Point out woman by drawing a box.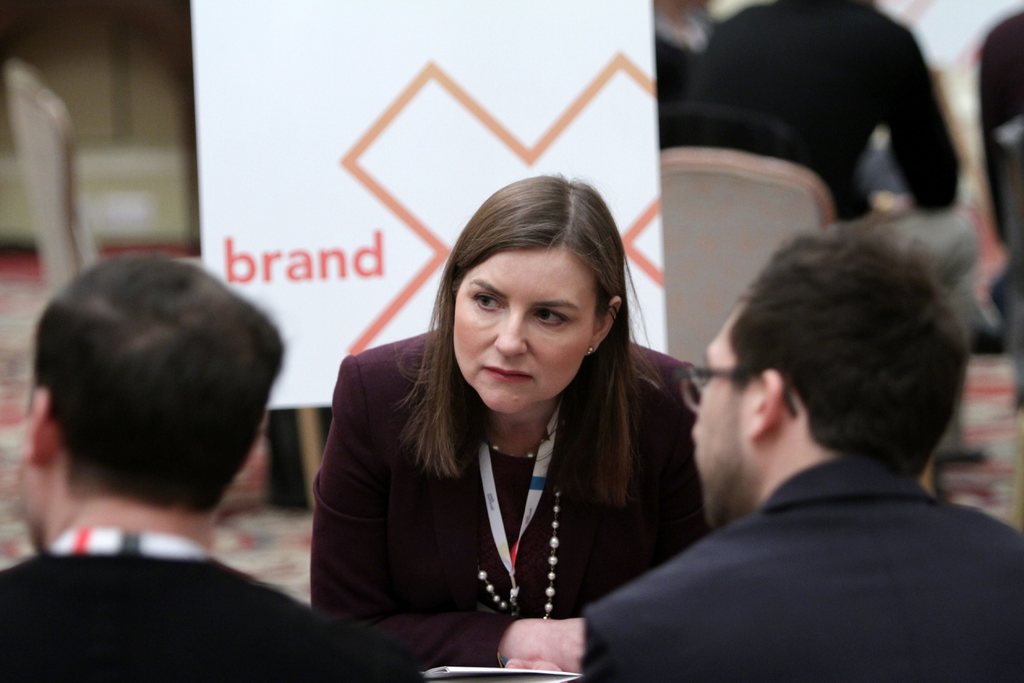
left=317, top=192, right=712, bottom=661.
